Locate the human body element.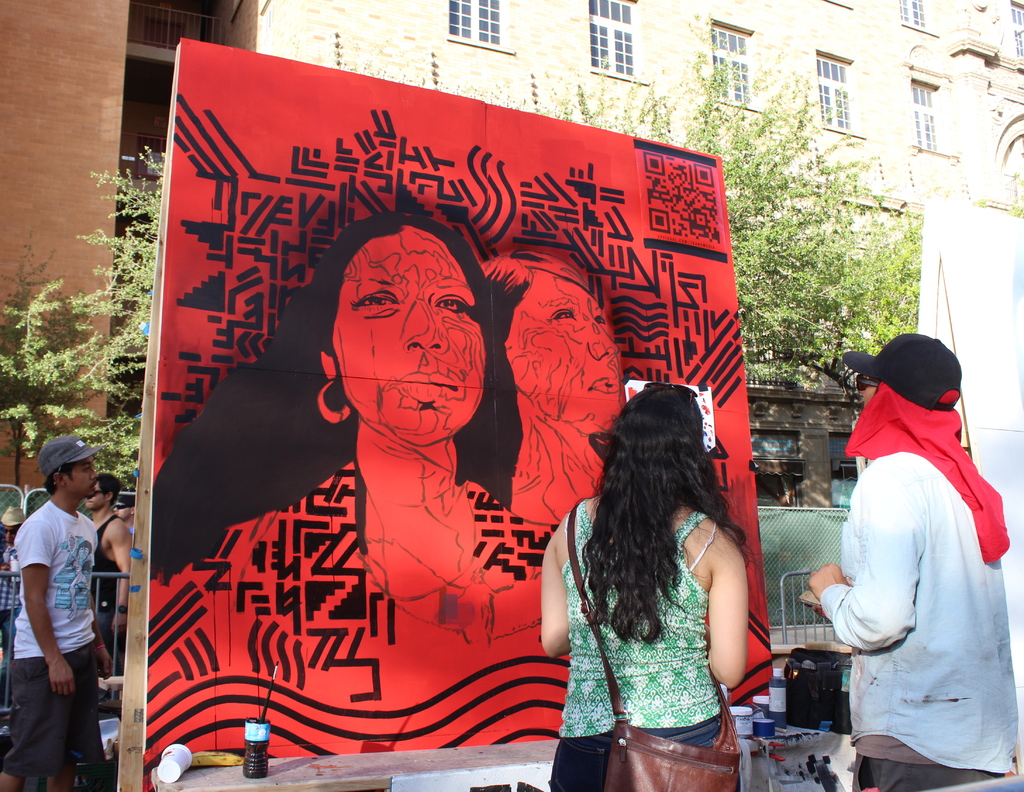
Element bbox: {"left": 806, "top": 333, "right": 1014, "bottom": 791}.
